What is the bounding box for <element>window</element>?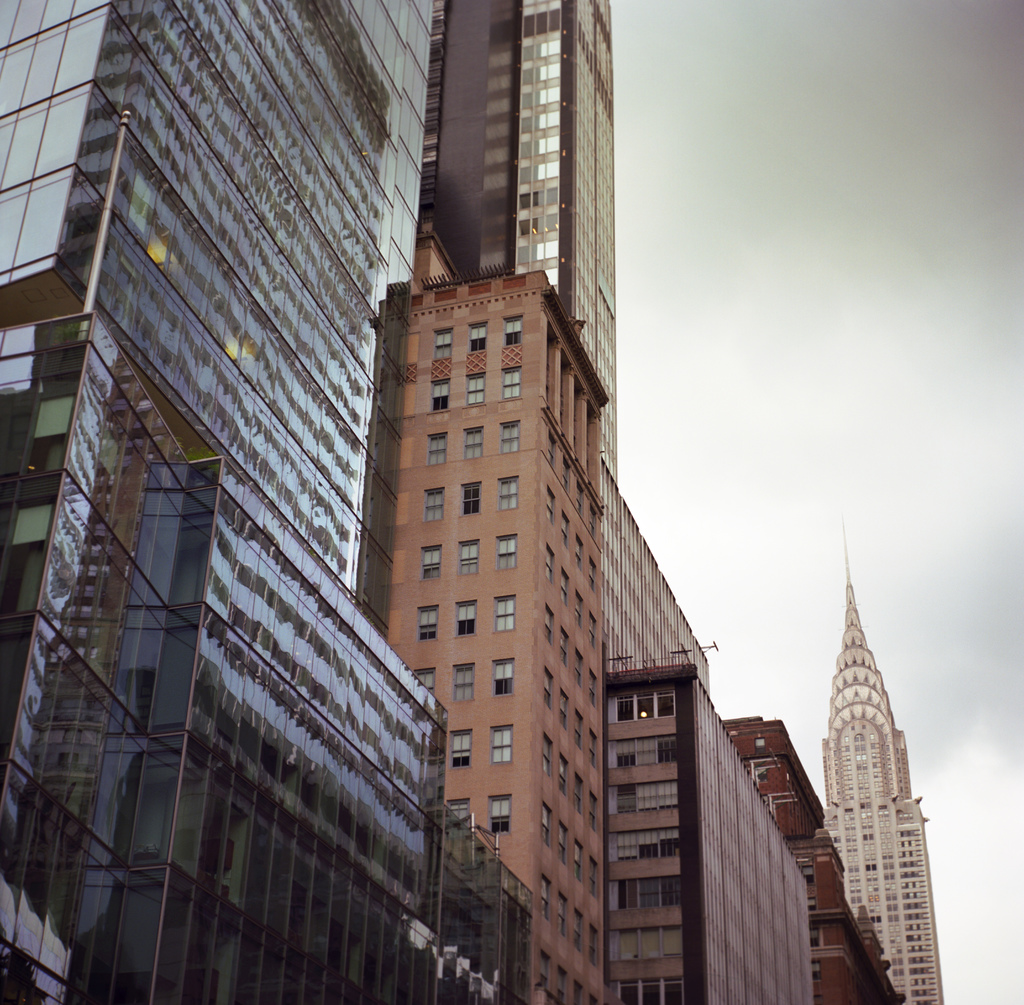
detection(541, 547, 554, 589).
